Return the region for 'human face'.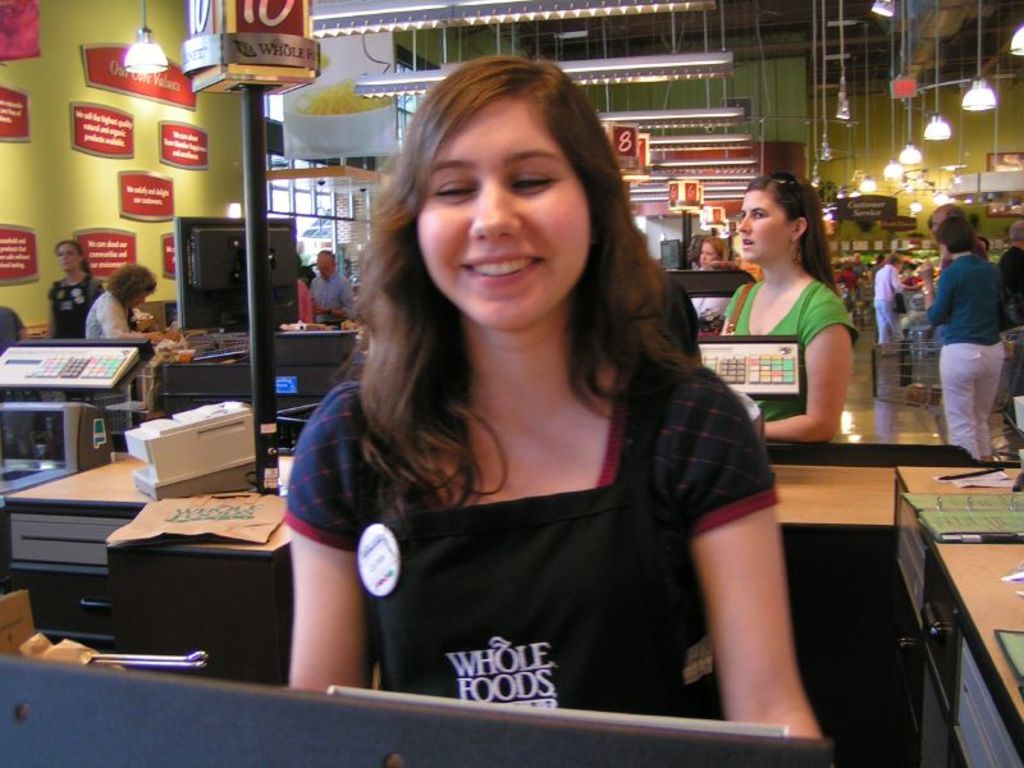
region(55, 243, 84, 269).
